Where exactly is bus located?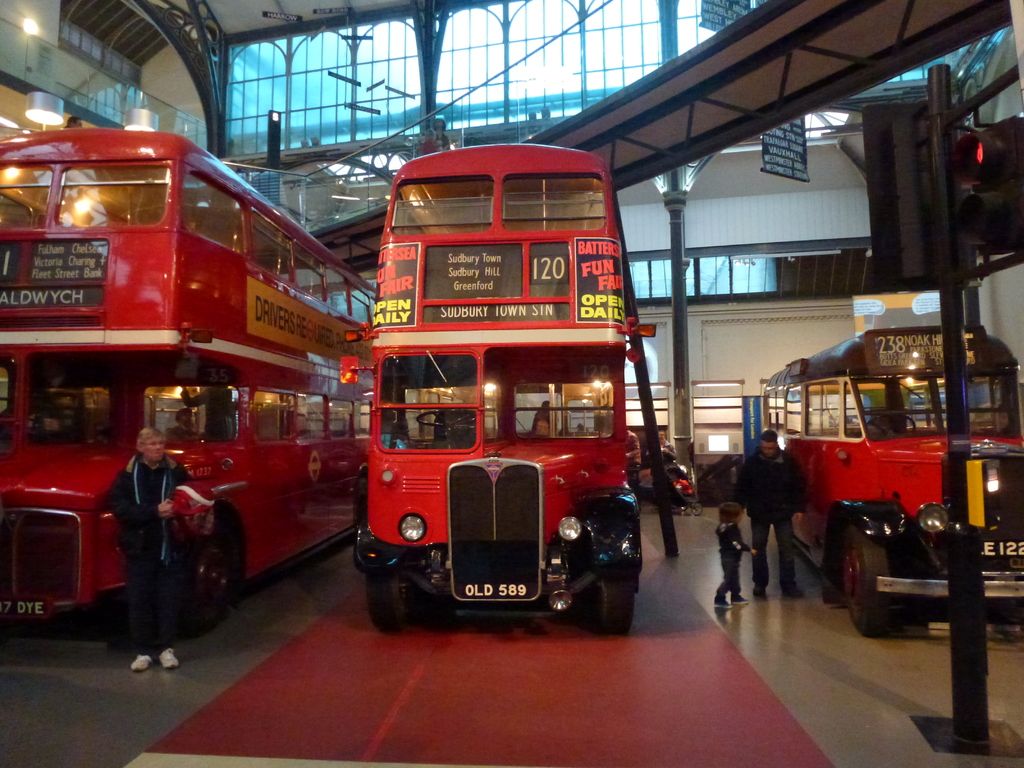
Its bounding box is left=0, top=132, right=391, bottom=635.
